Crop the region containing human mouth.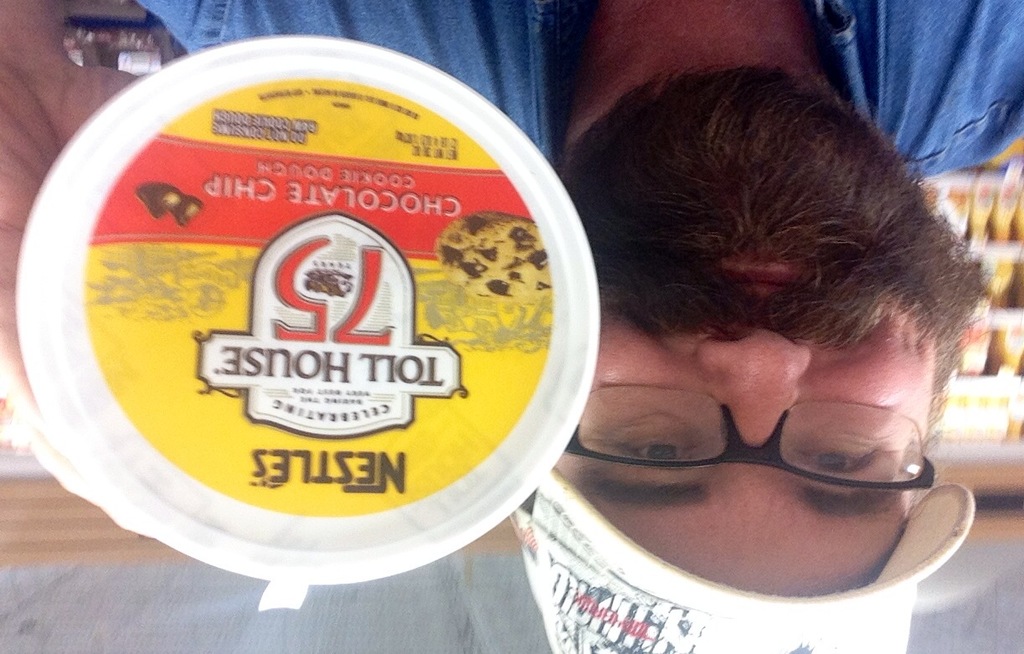
Crop region: bbox=(722, 260, 793, 296).
